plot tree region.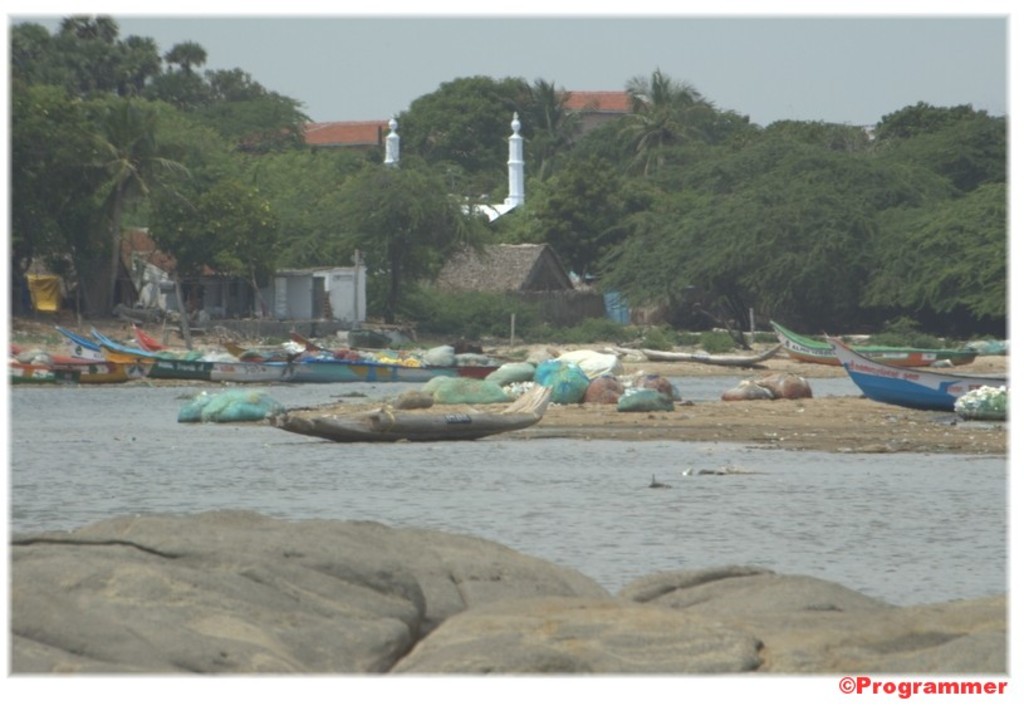
Plotted at left=182, top=72, right=284, bottom=113.
